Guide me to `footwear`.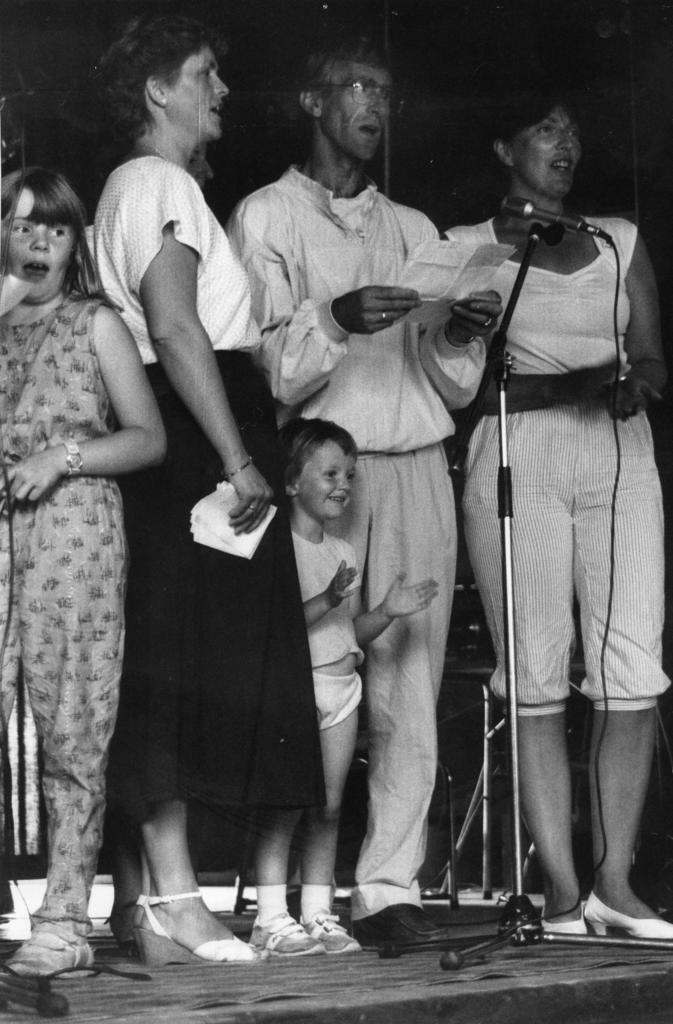
Guidance: 301, 909, 363, 956.
